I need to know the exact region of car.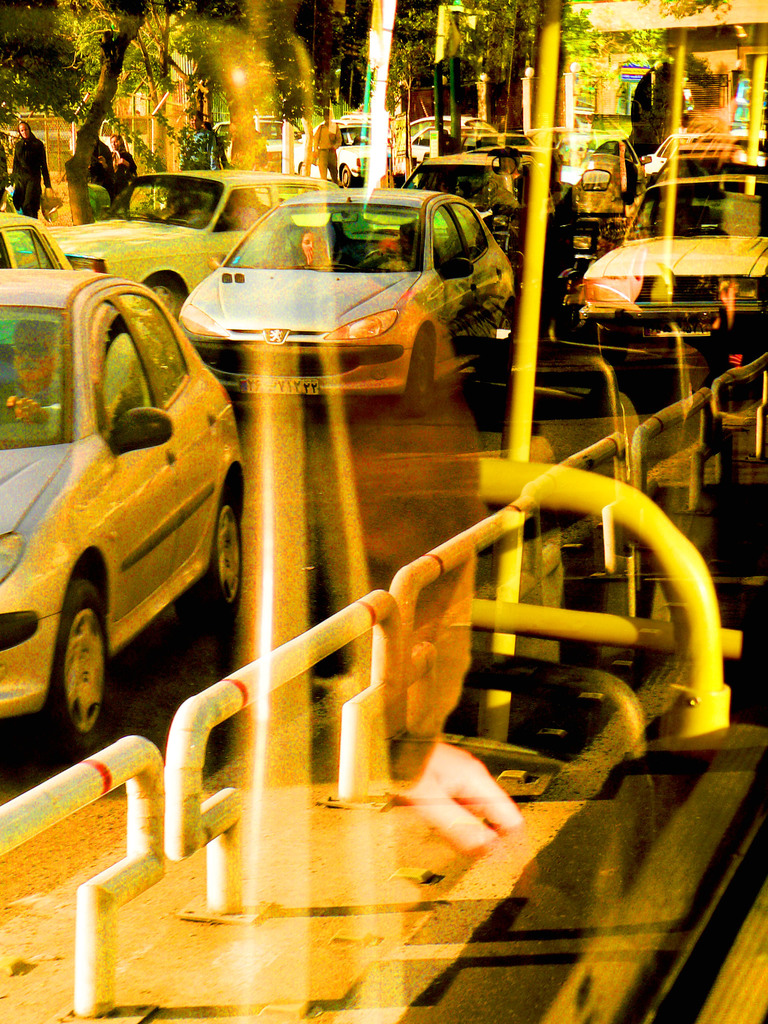
Region: x1=0, y1=263, x2=238, y2=755.
